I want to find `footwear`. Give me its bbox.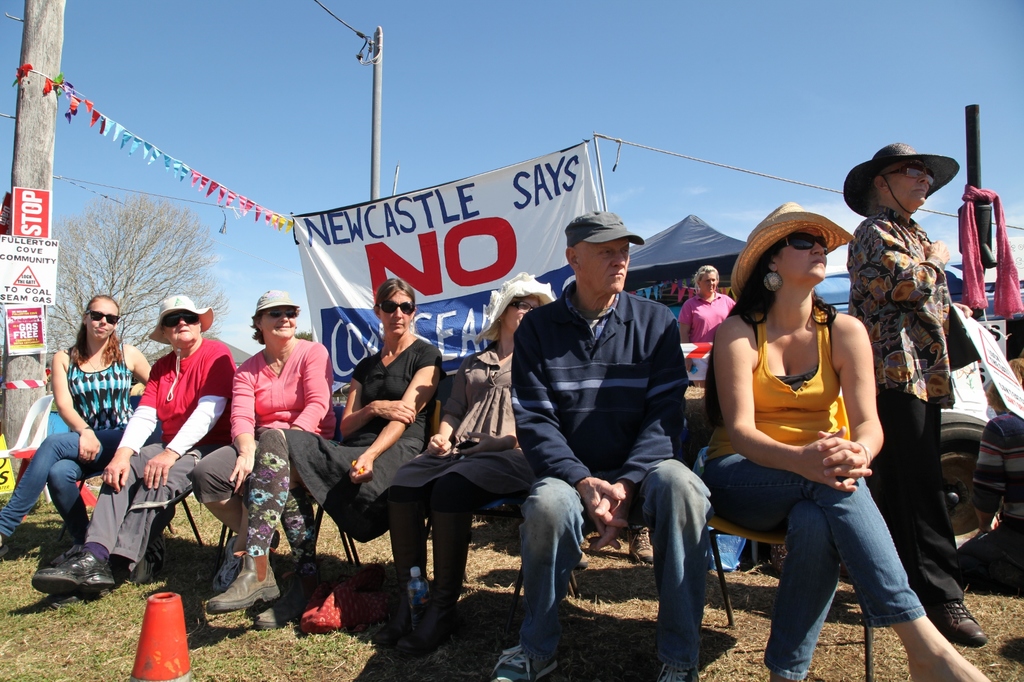
locate(252, 606, 282, 626).
